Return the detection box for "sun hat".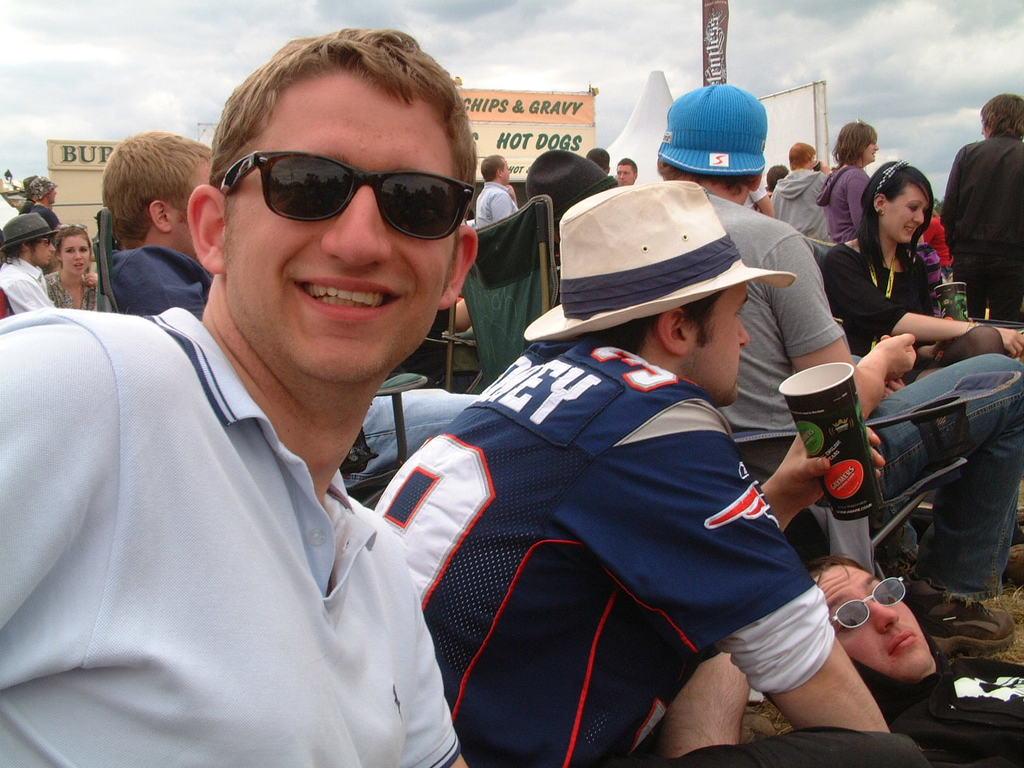
<bbox>661, 81, 765, 175</bbox>.
